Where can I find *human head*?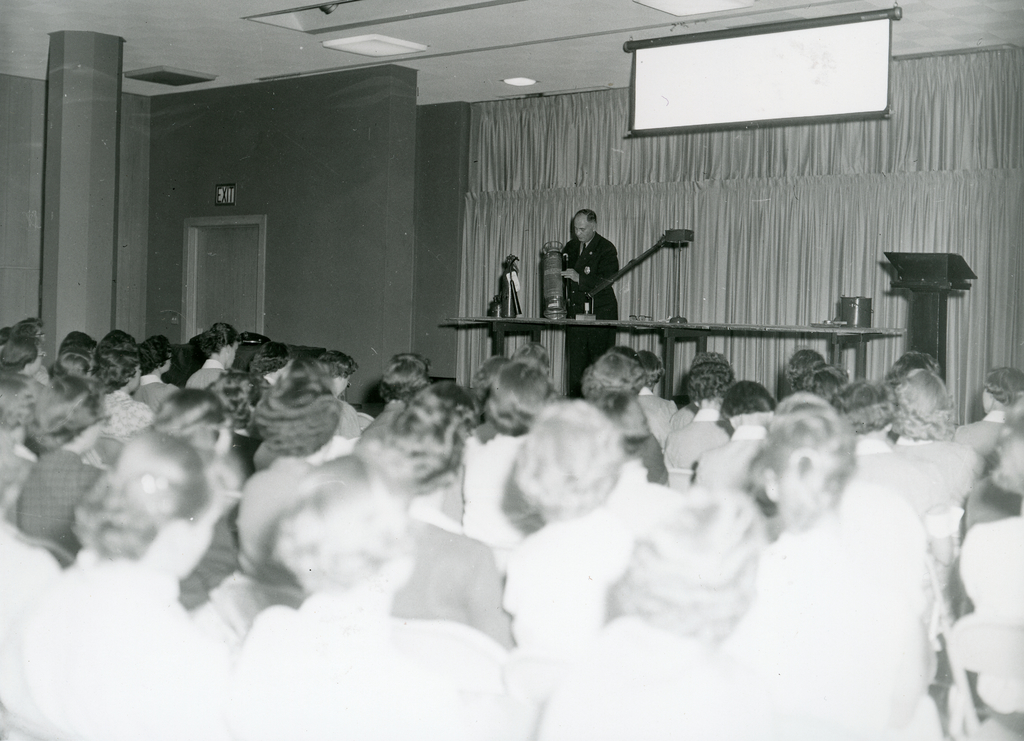
You can find it at <bbox>198, 320, 236, 367</bbox>.
